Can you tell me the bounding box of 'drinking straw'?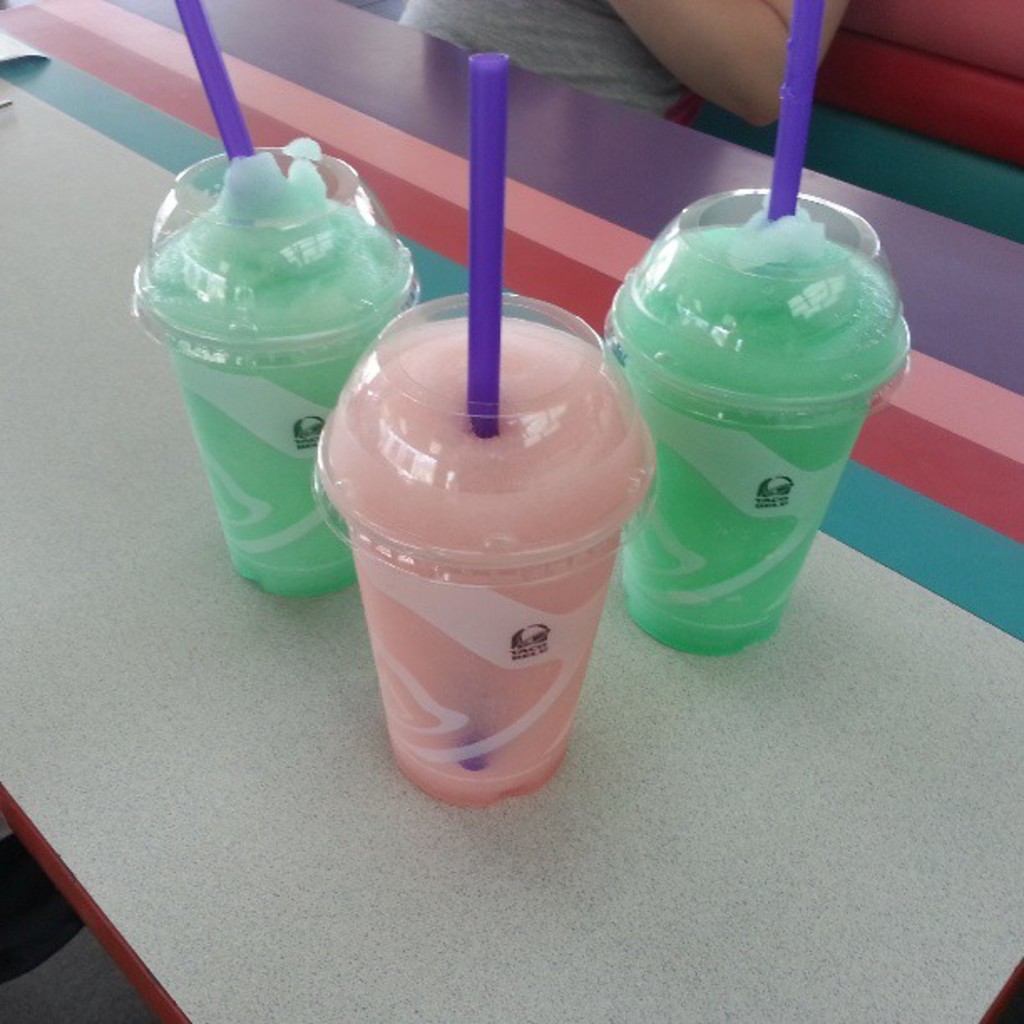
(left=167, top=0, right=261, bottom=169).
